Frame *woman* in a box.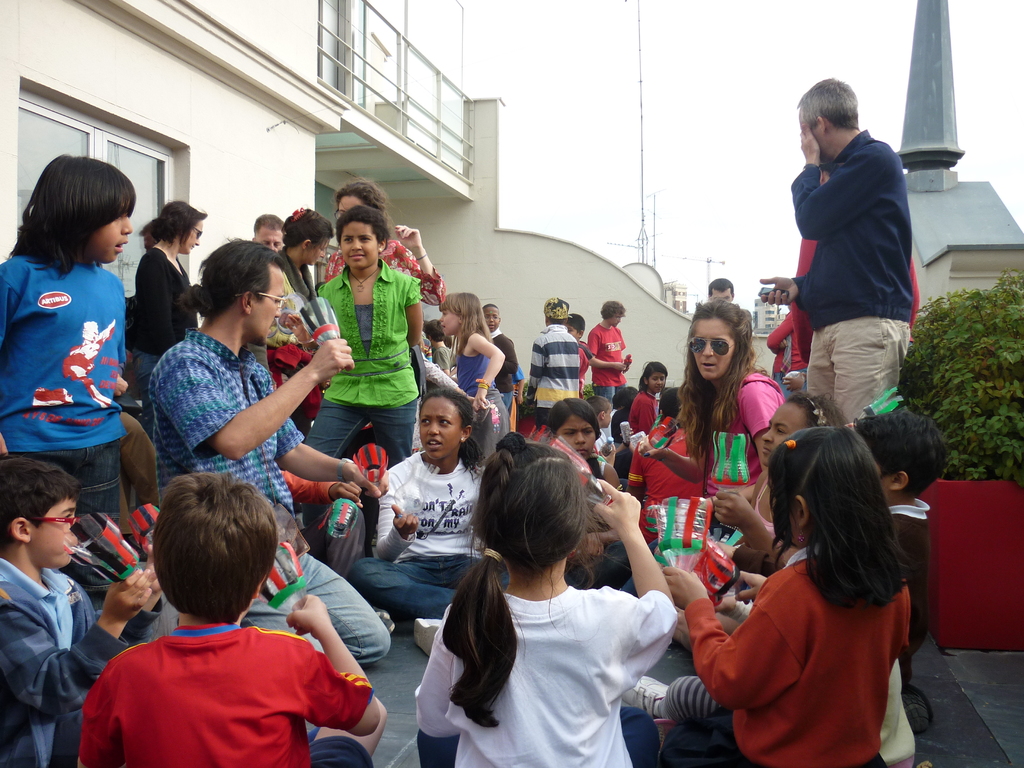
crop(634, 295, 790, 566).
